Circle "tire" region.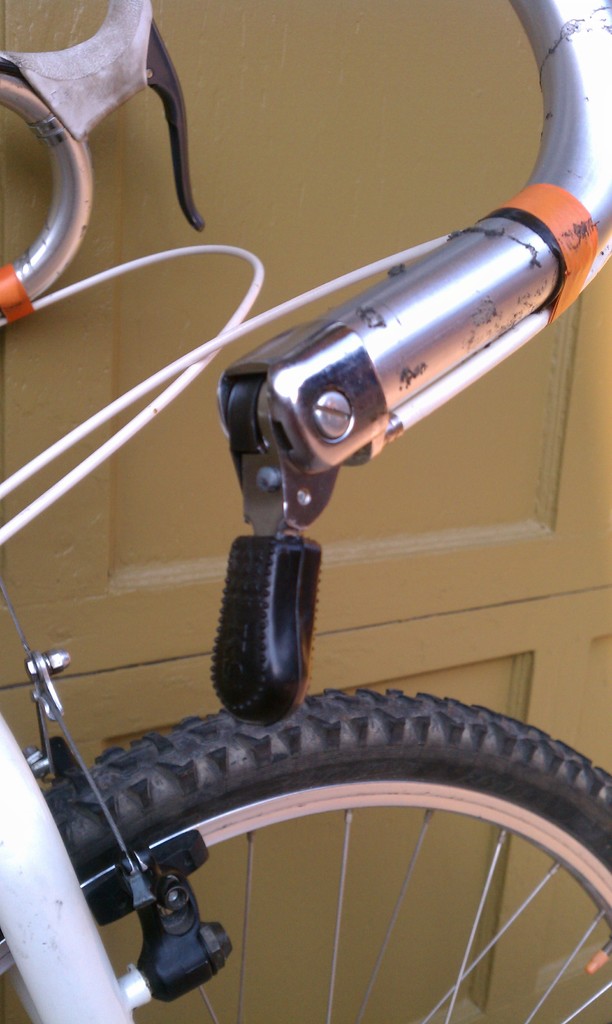
Region: 87 705 605 984.
